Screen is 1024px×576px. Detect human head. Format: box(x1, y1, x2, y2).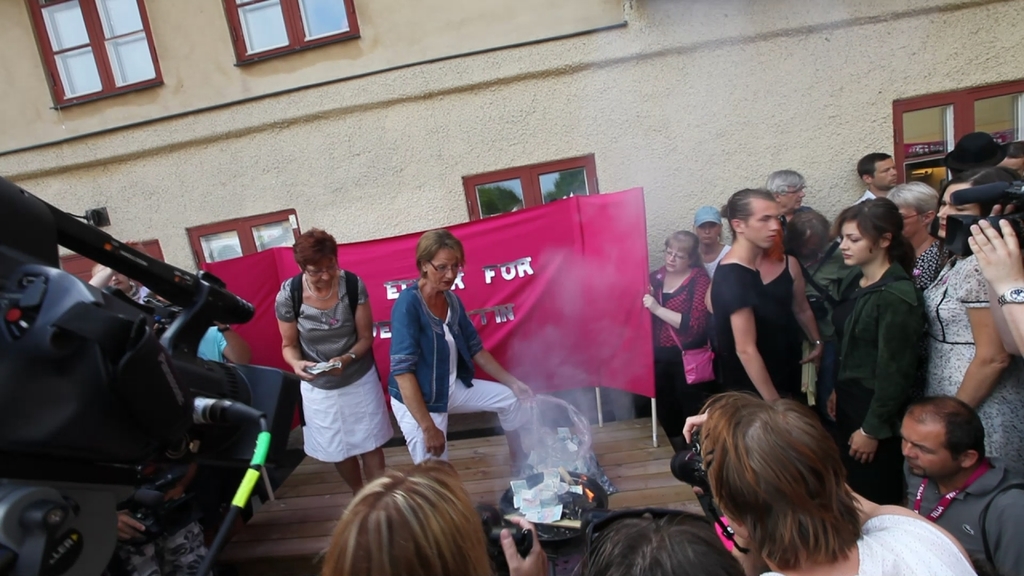
box(579, 518, 746, 575).
